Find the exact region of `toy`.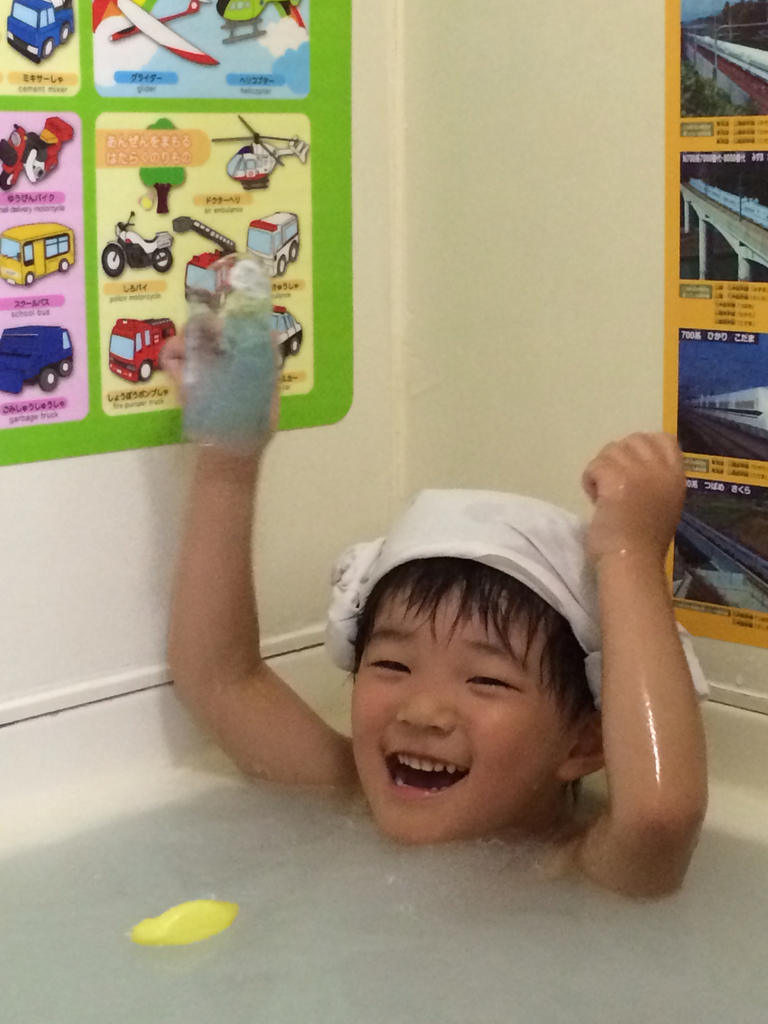
Exact region: (x1=212, y1=113, x2=308, y2=188).
